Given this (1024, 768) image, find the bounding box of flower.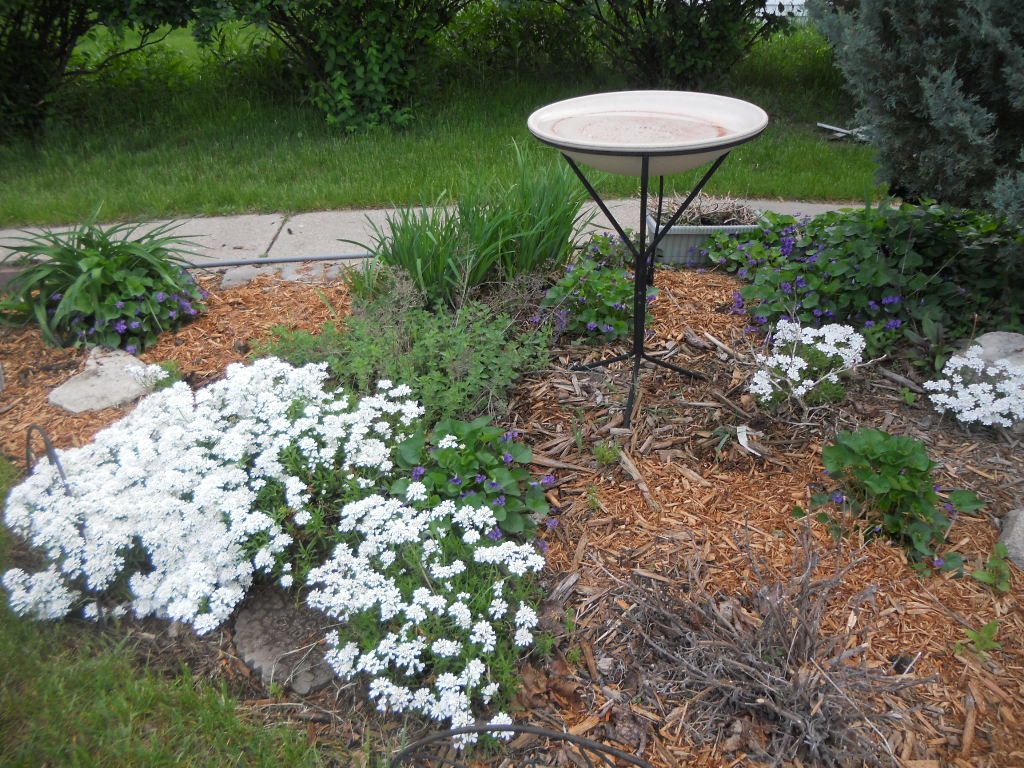
794,273,810,287.
